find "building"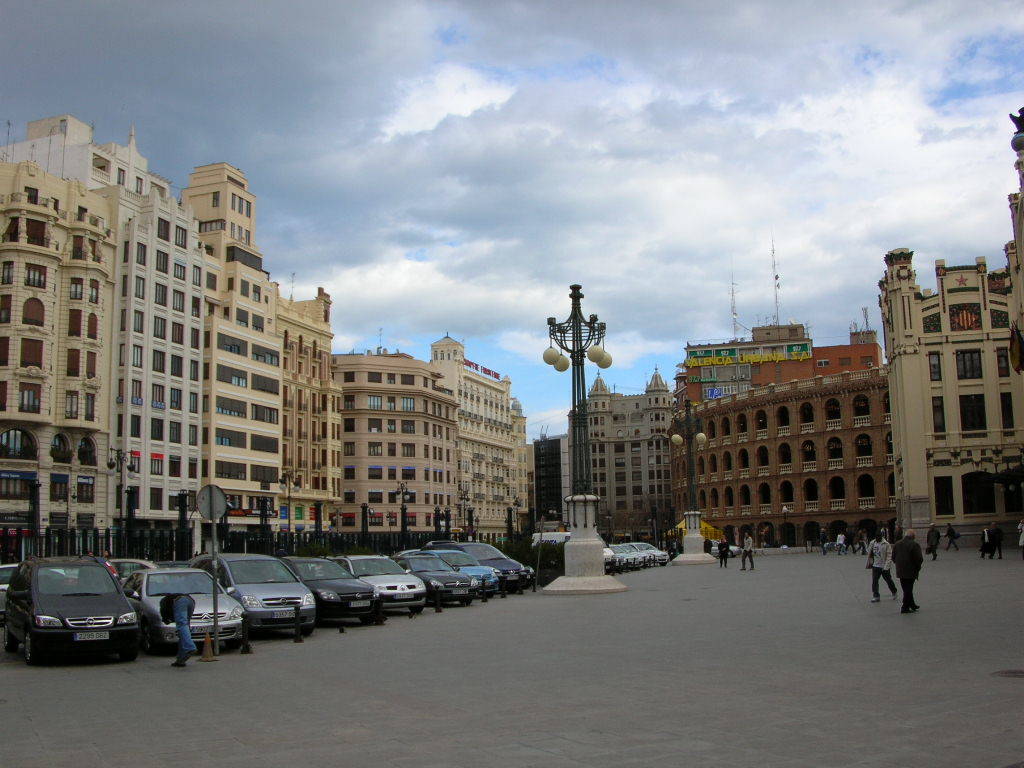
l=669, t=322, r=888, b=544
